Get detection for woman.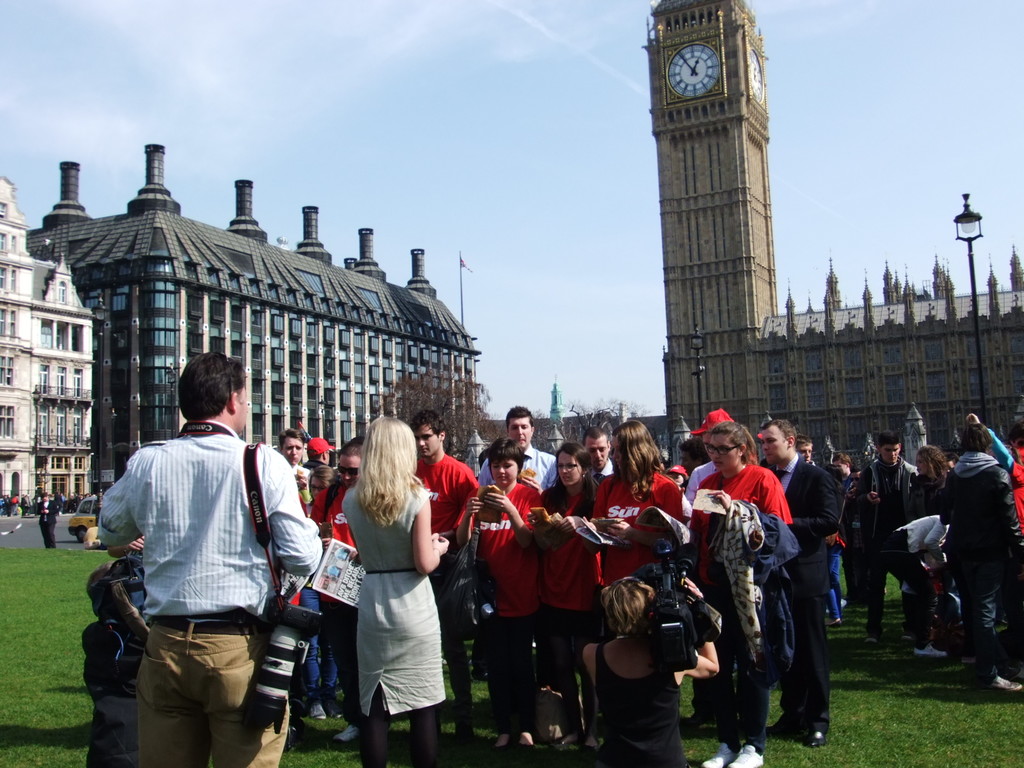
Detection: rect(580, 574, 721, 767).
